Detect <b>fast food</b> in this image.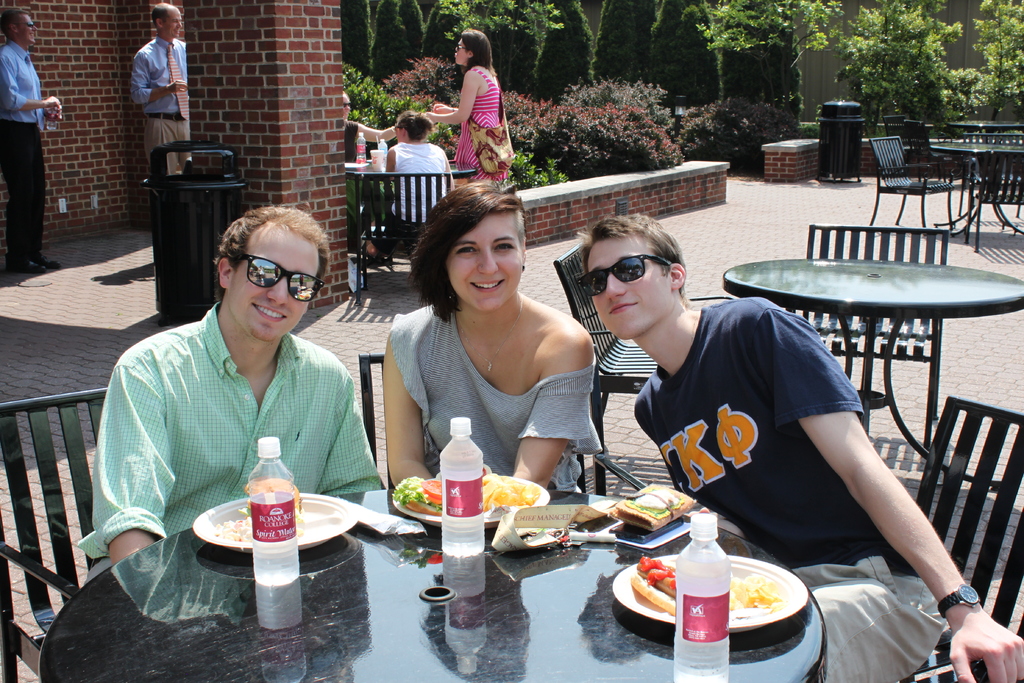
Detection: {"left": 627, "top": 570, "right": 694, "bottom": 638}.
